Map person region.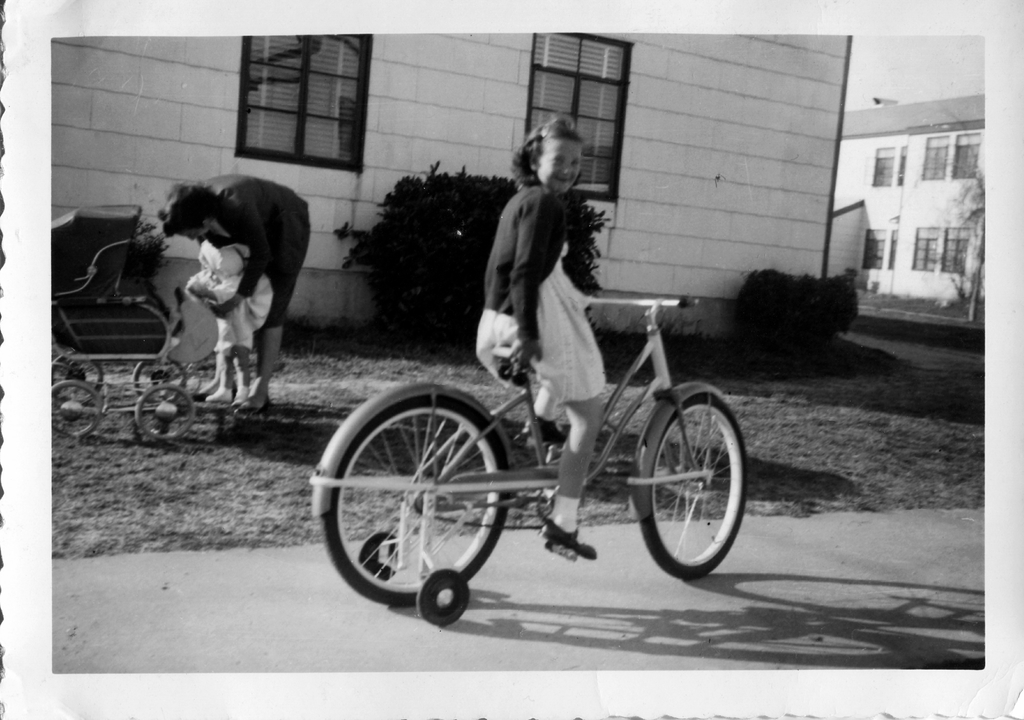
Mapped to select_region(188, 211, 276, 407).
